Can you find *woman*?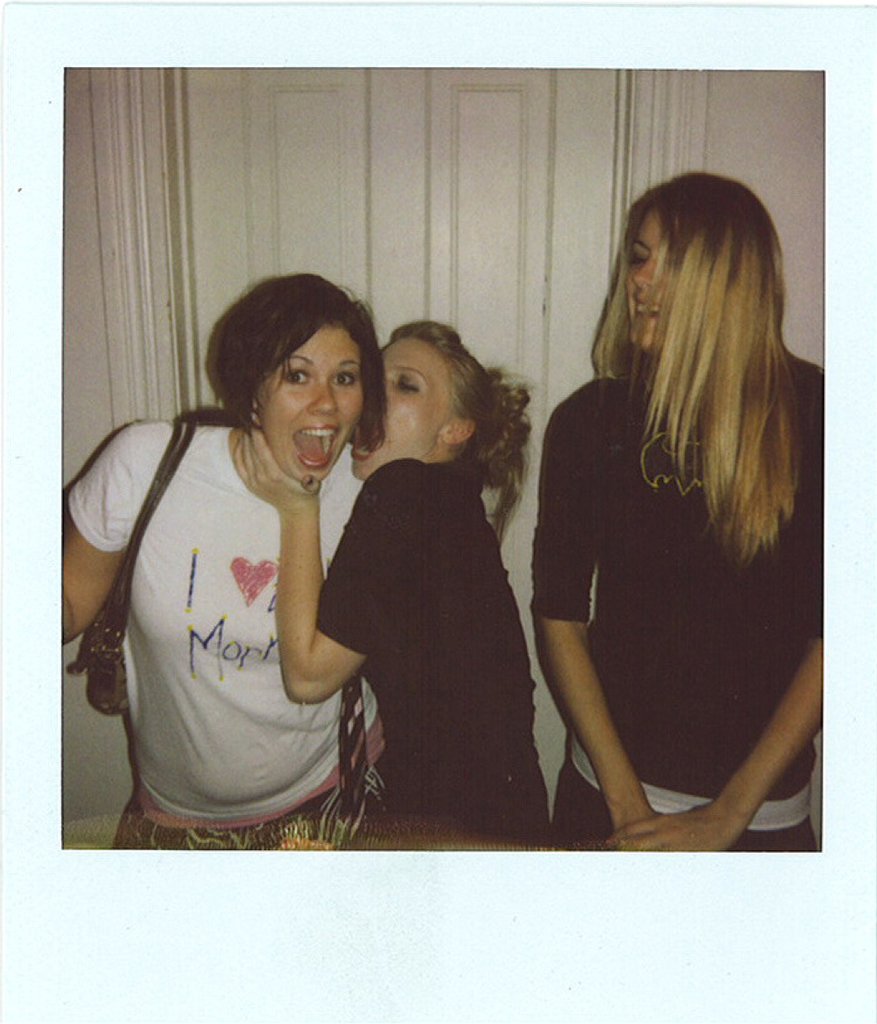
Yes, bounding box: locate(50, 274, 392, 849).
